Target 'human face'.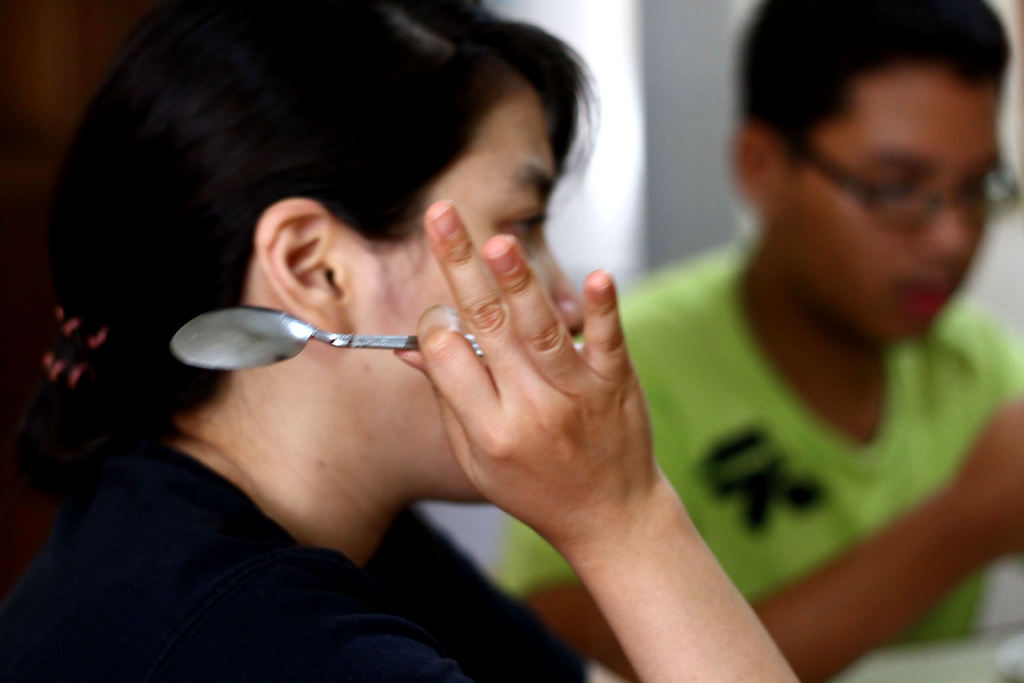
Target region: [left=331, top=62, right=584, bottom=503].
